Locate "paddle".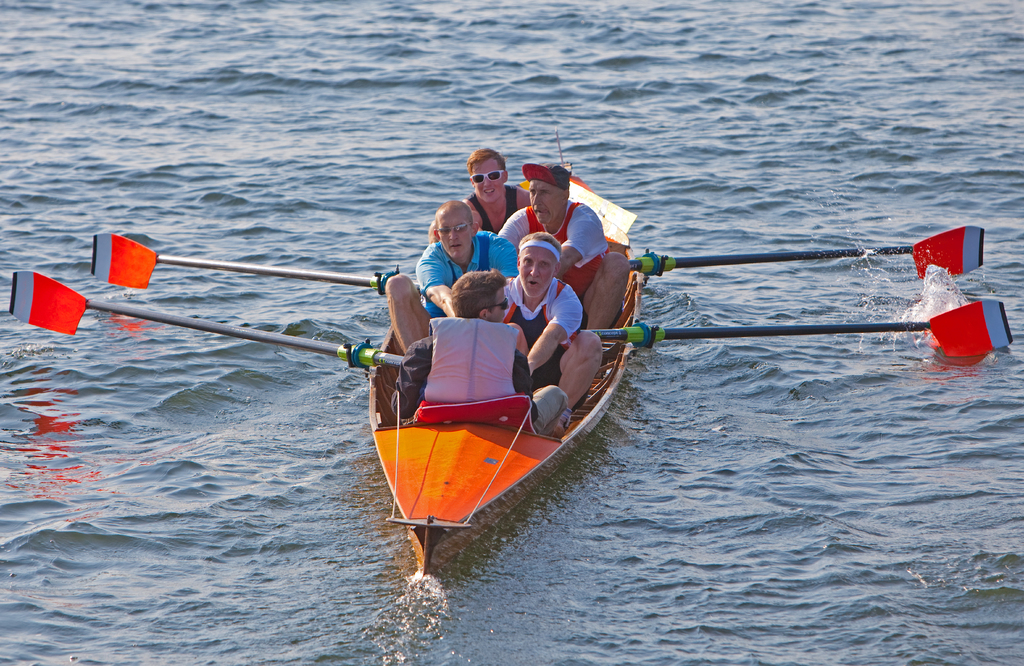
Bounding box: rect(583, 280, 1023, 370).
